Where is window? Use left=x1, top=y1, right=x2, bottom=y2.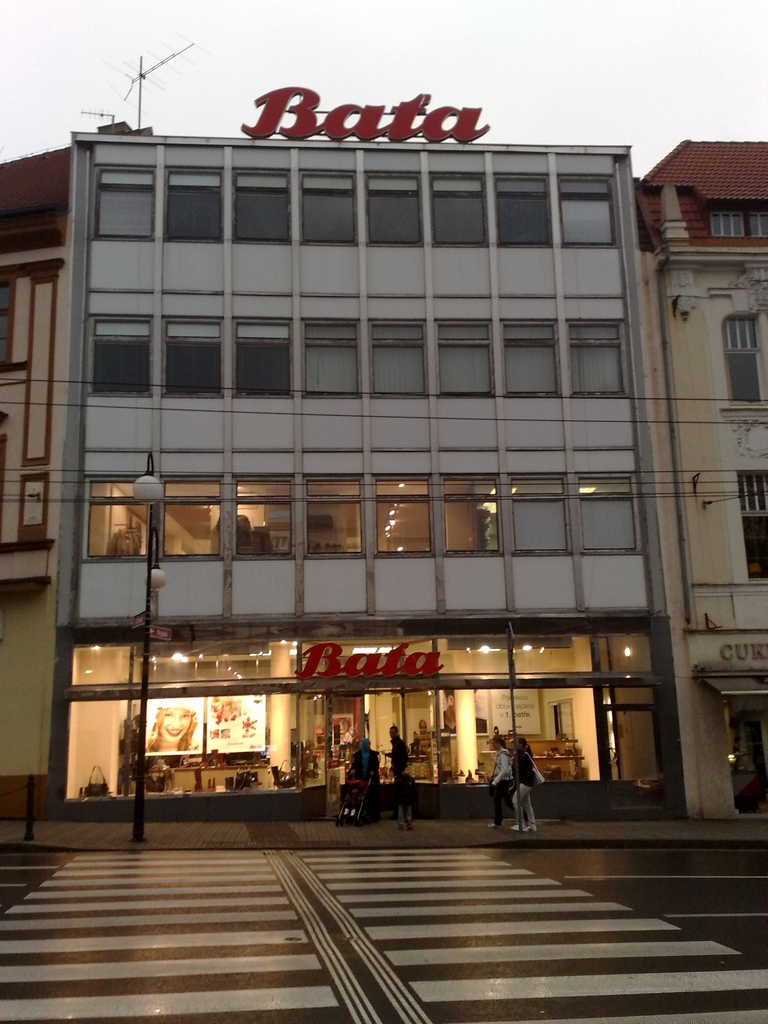
left=371, top=481, right=434, bottom=556.
